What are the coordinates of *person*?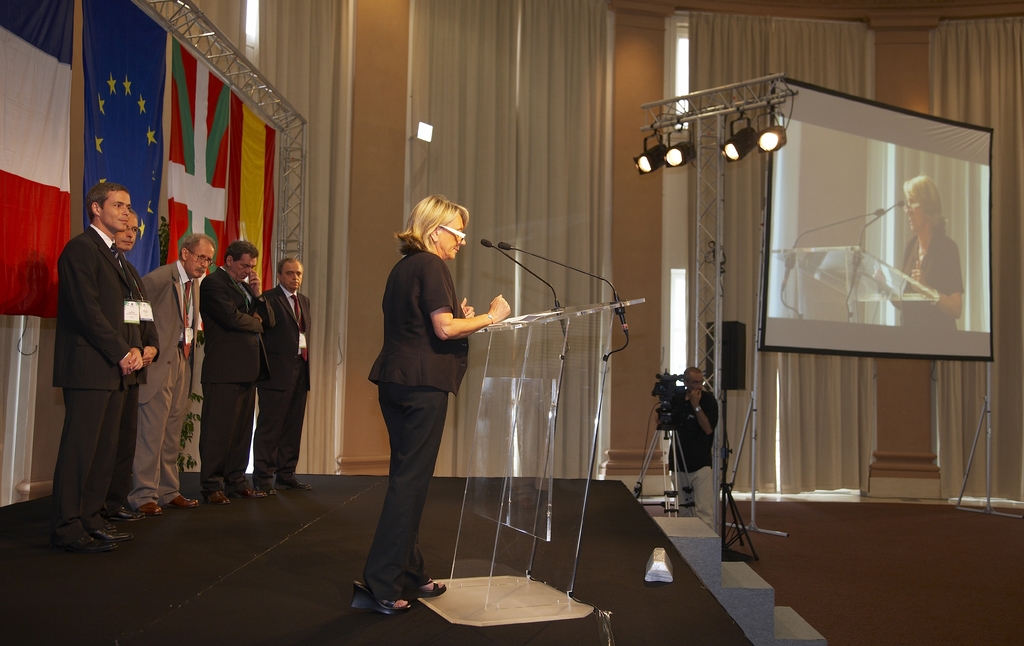
{"x1": 363, "y1": 182, "x2": 498, "y2": 624}.
